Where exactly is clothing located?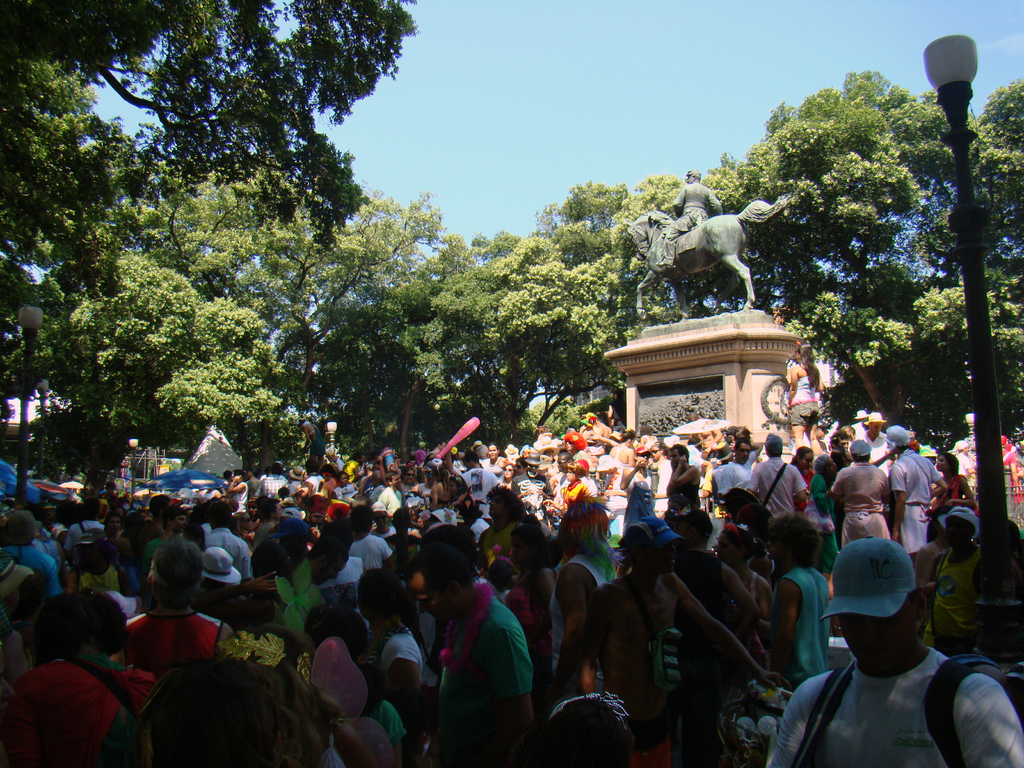
Its bounding box is 893 447 941 555.
